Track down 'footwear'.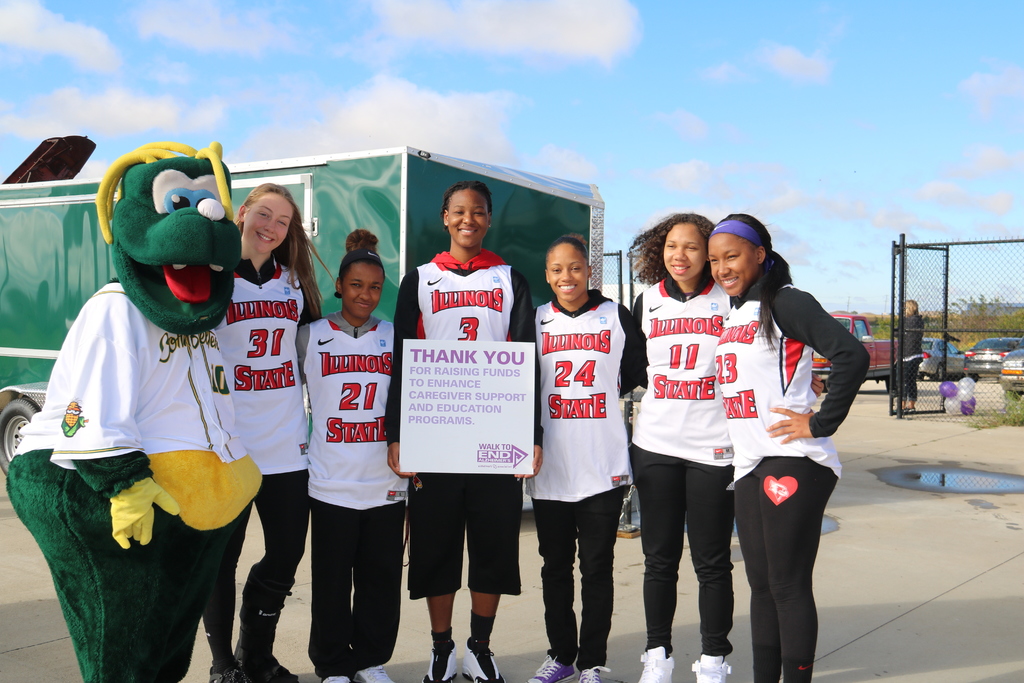
Tracked to 465,641,503,682.
